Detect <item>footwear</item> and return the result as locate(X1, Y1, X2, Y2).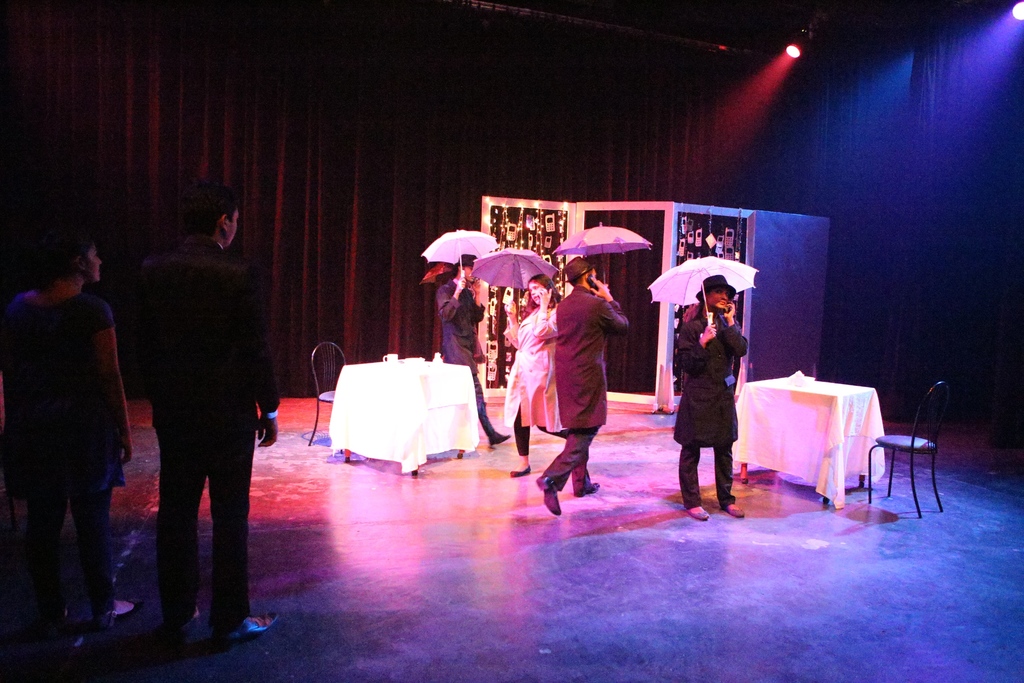
locate(486, 431, 511, 448).
